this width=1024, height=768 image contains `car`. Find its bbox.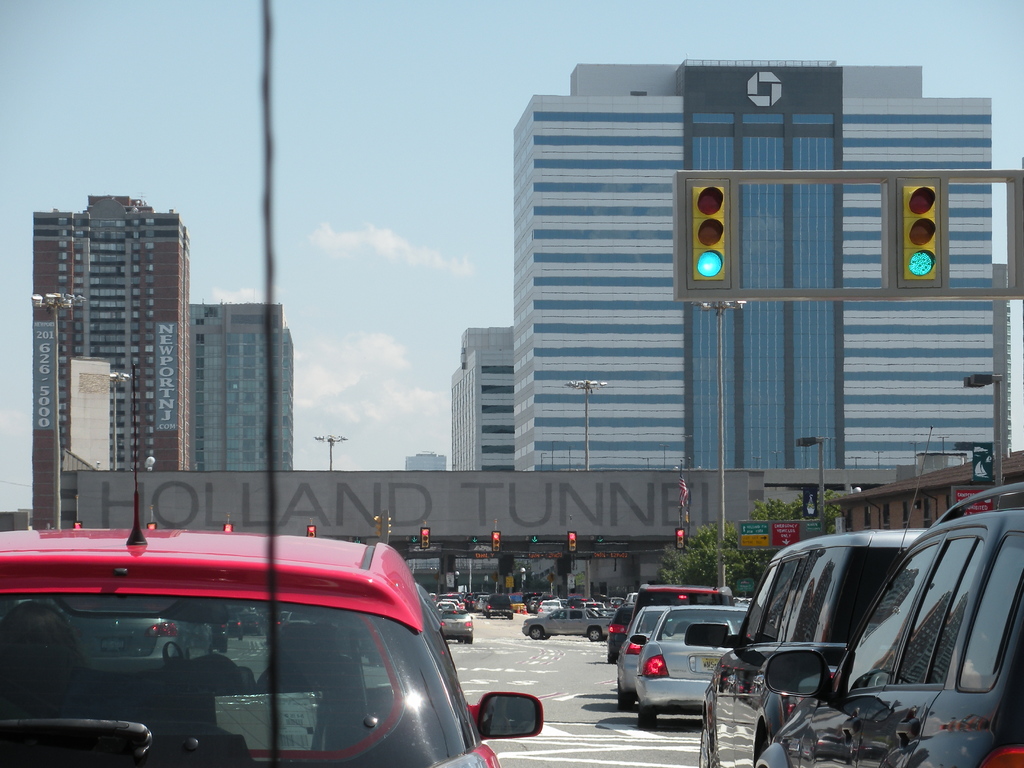
753 477 1023 767.
